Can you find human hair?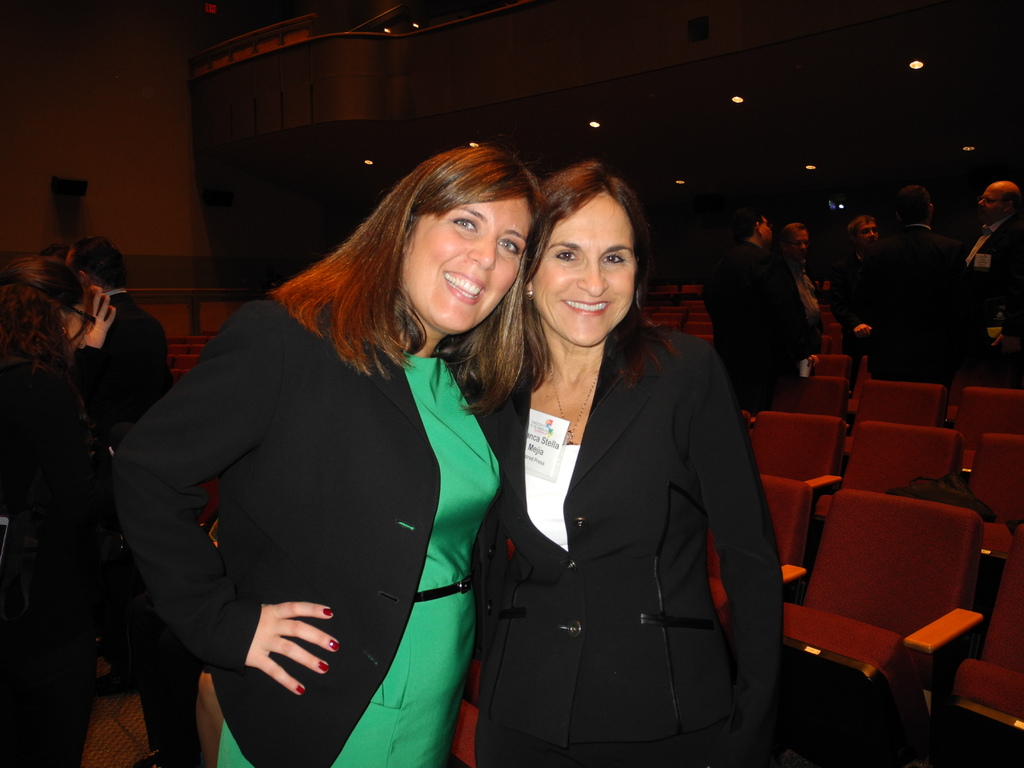
Yes, bounding box: <region>891, 184, 932, 221</region>.
